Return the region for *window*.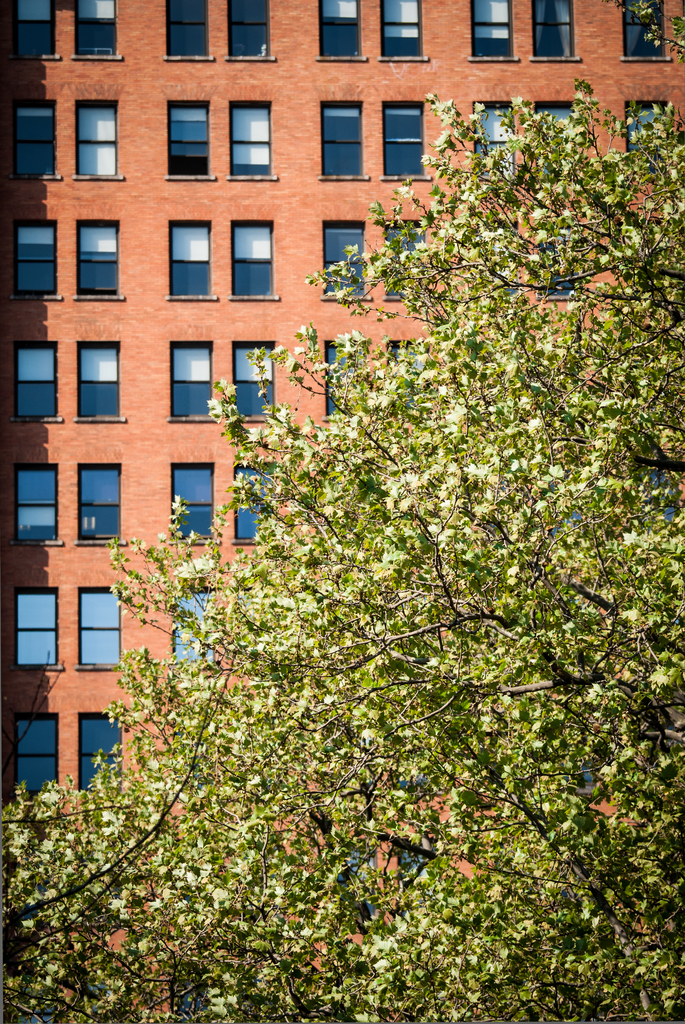
locate(167, 99, 221, 179).
